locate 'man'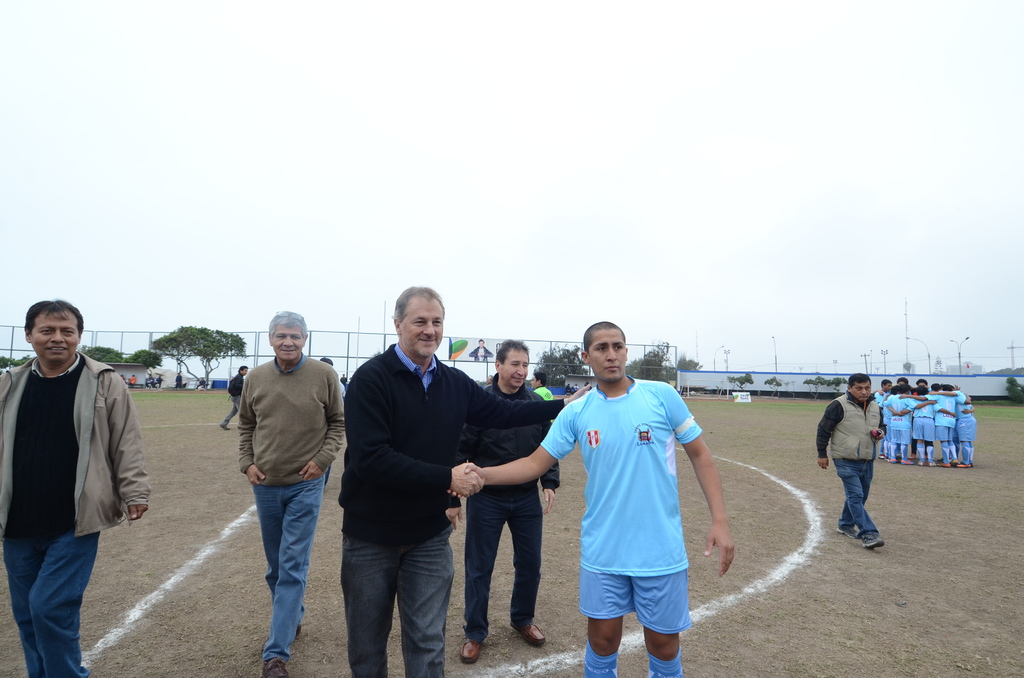
pyautogui.locateOnScreen(120, 375, 125, 380)
